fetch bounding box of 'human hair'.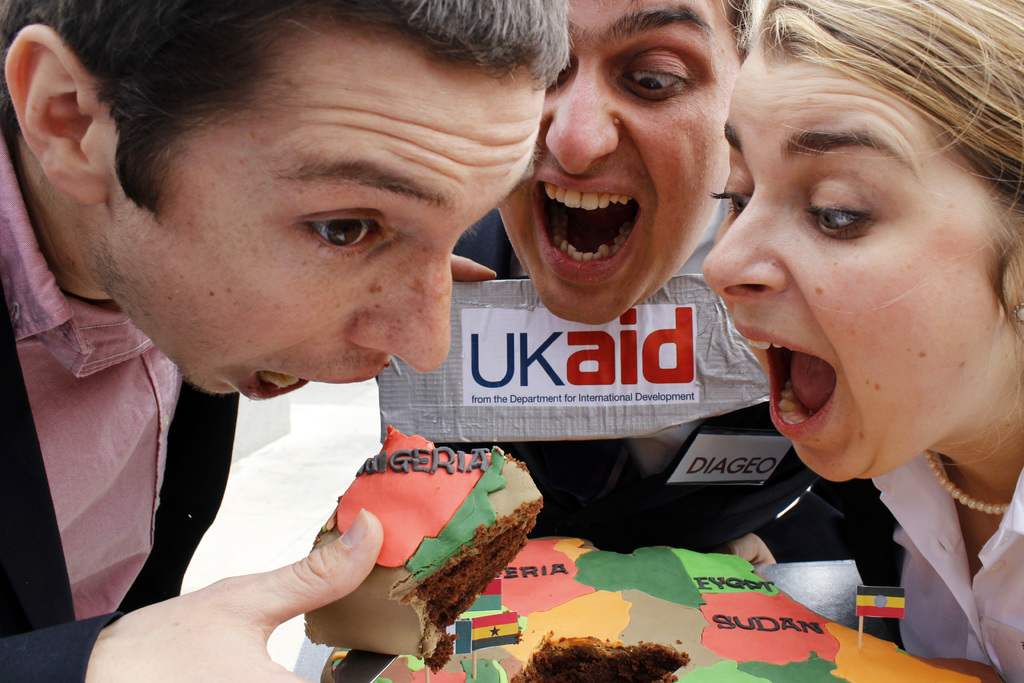
Bbox: pyautogui.locateOnScreen(719, 0, 770, 68).
